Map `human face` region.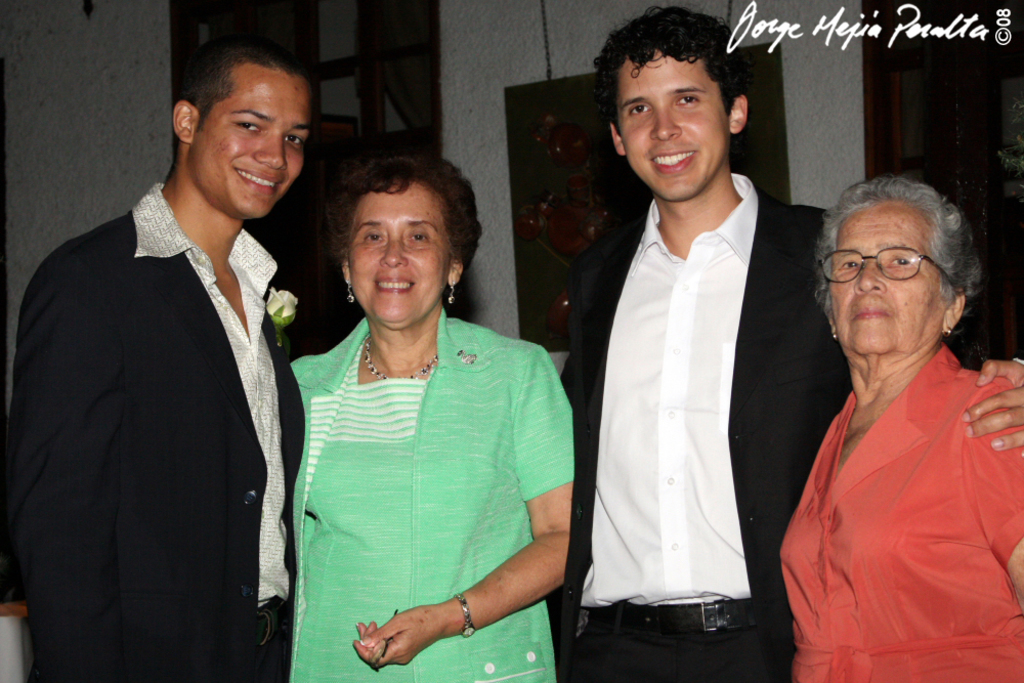
Mapped to (617, 65, 729, 194).
